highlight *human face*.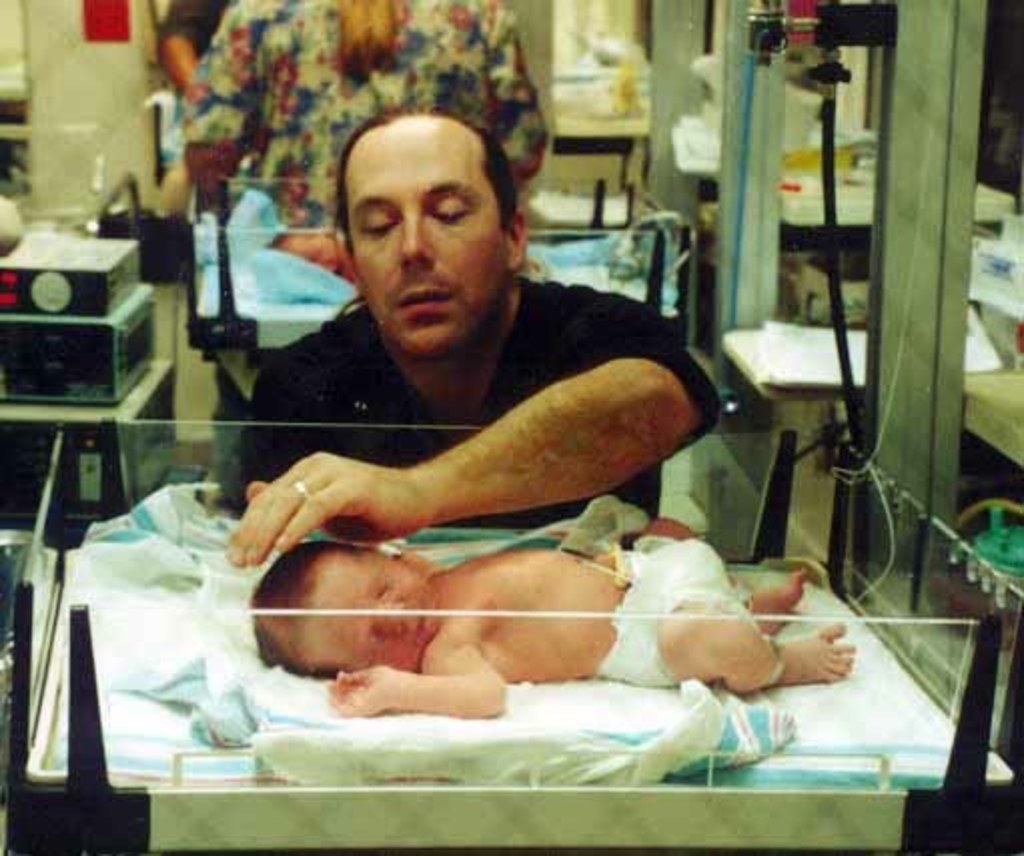
Highlighted region: box=[307, 545, 435, 672].
